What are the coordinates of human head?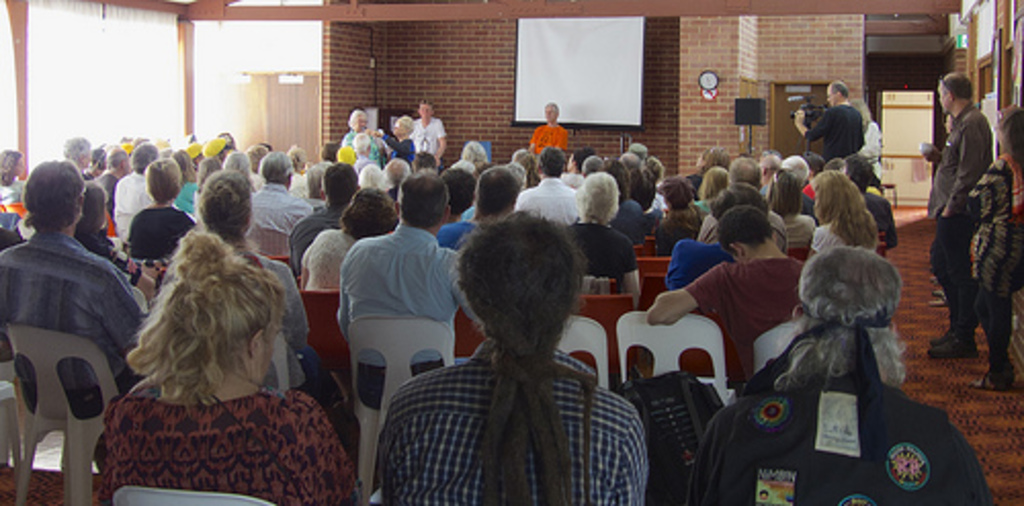
(x1=422, y1=102, x2=430, y2=111).
